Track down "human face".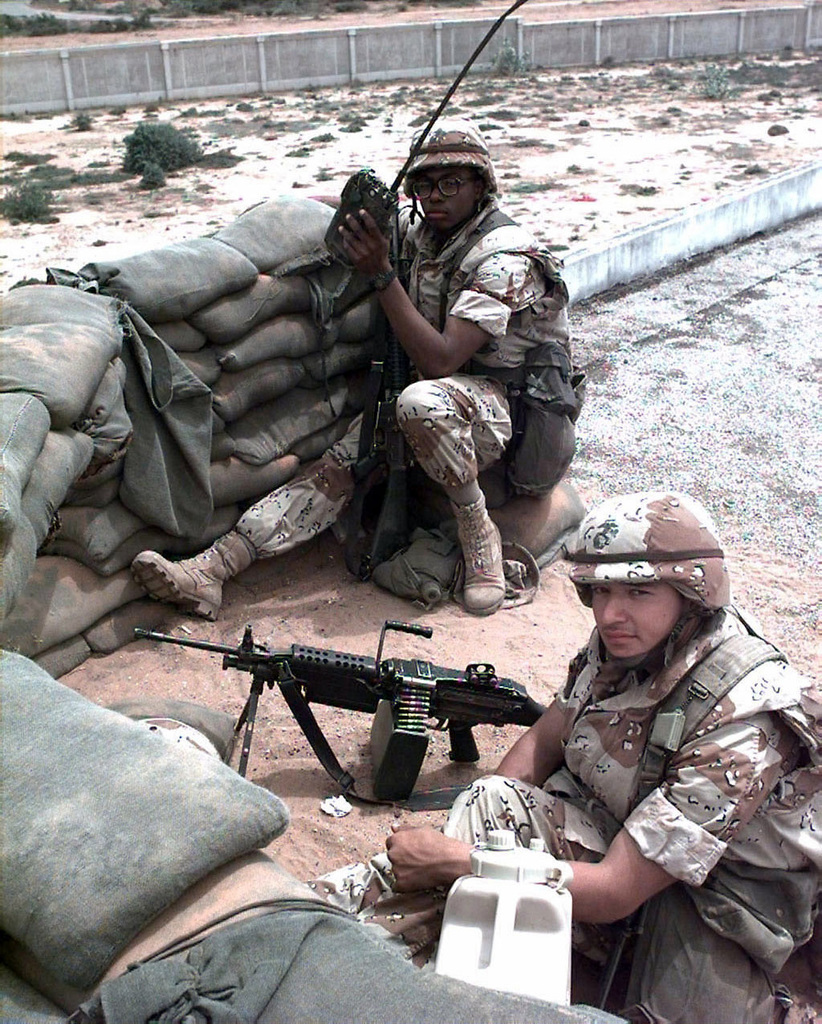
Tracked to [left=421, top=167, right=480, bottom=229].
